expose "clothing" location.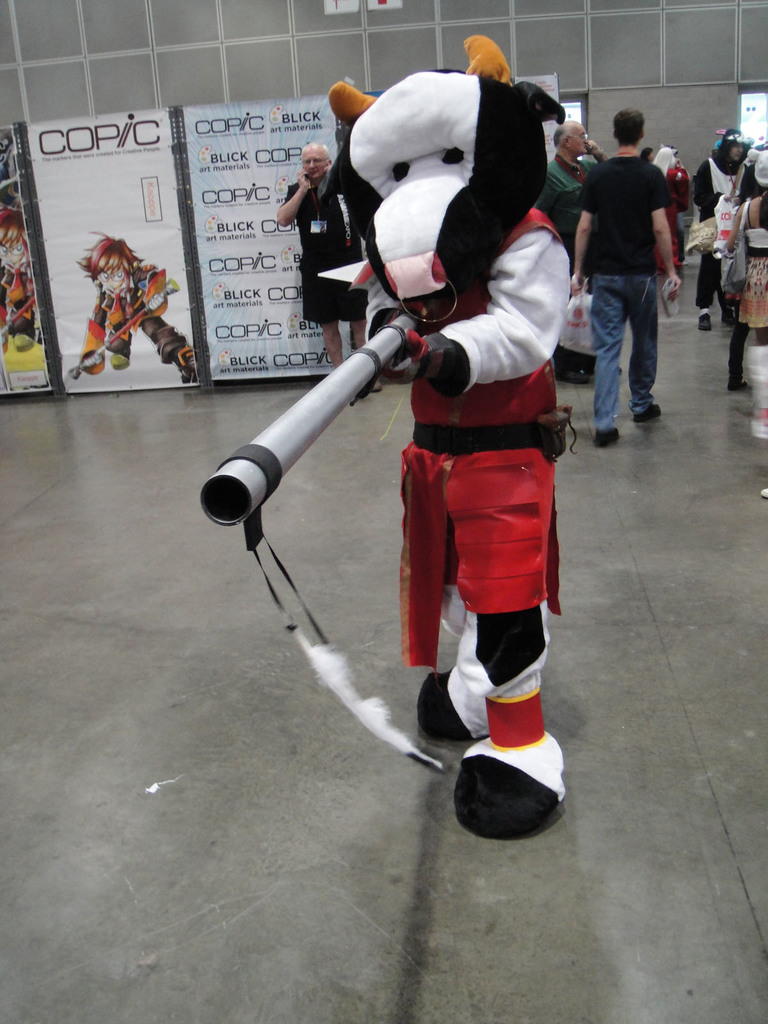
Exposed at [533,148,596,373].
